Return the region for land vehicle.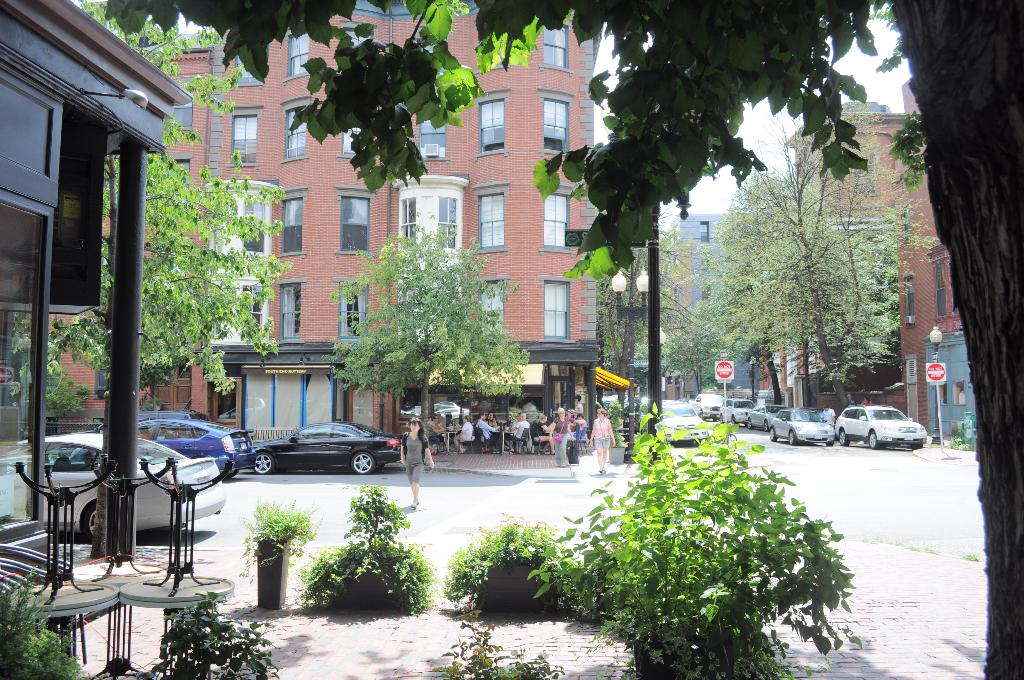
select_region(16, 433, 232, 540).
